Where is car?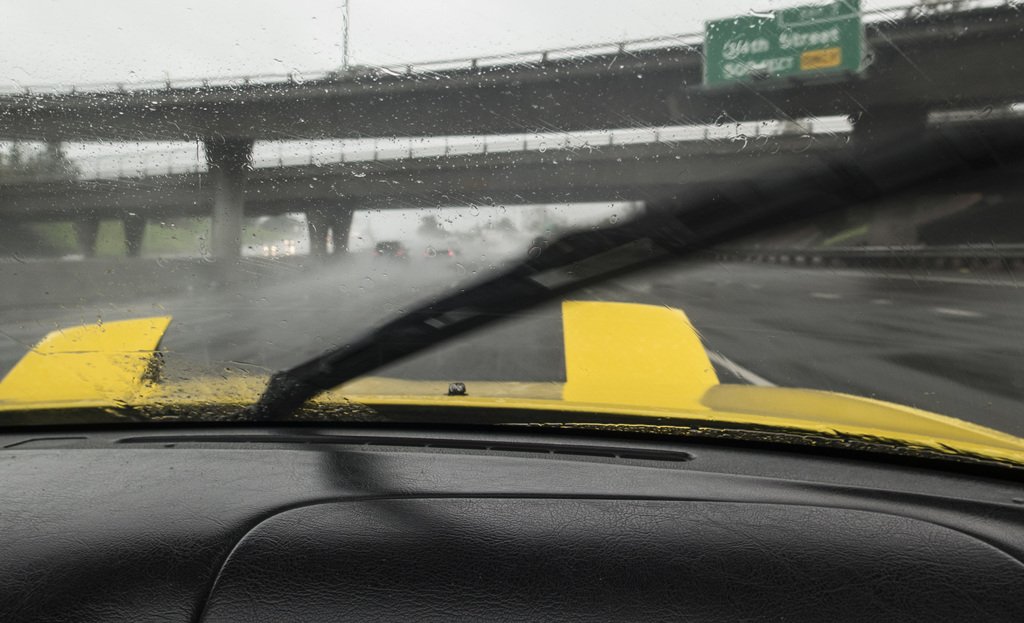
BBox(423, 246, 460, 258).
